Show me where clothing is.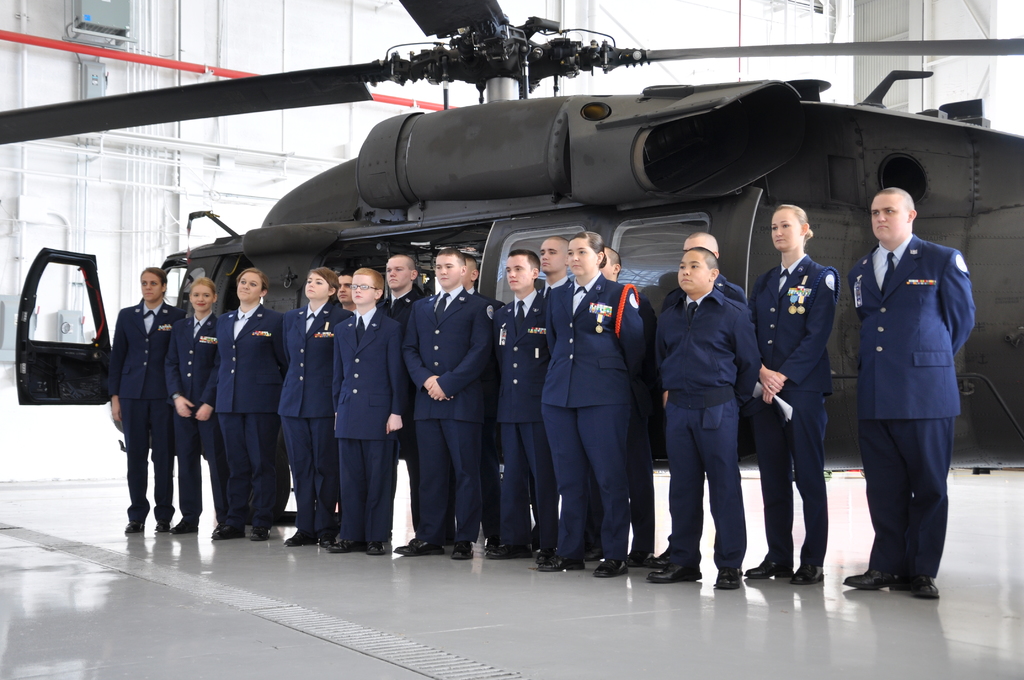
clothing is at bbox=[648, 280, 758, 572].
